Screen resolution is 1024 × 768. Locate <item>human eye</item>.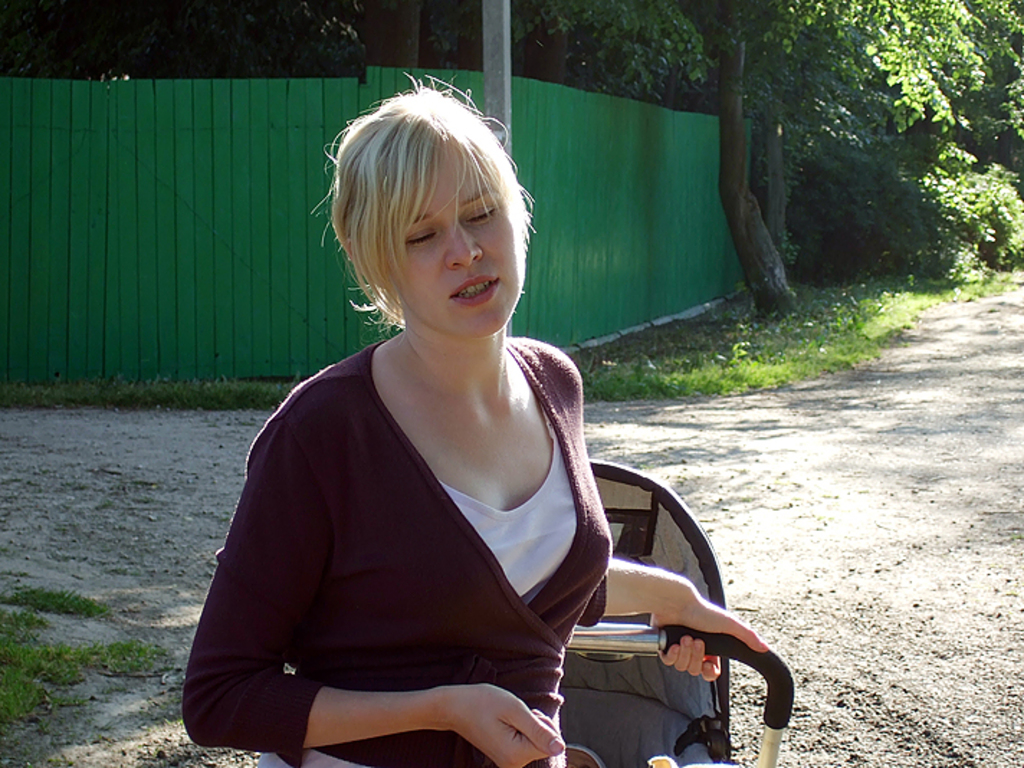
bbox=[404, 227, 436, 244].
